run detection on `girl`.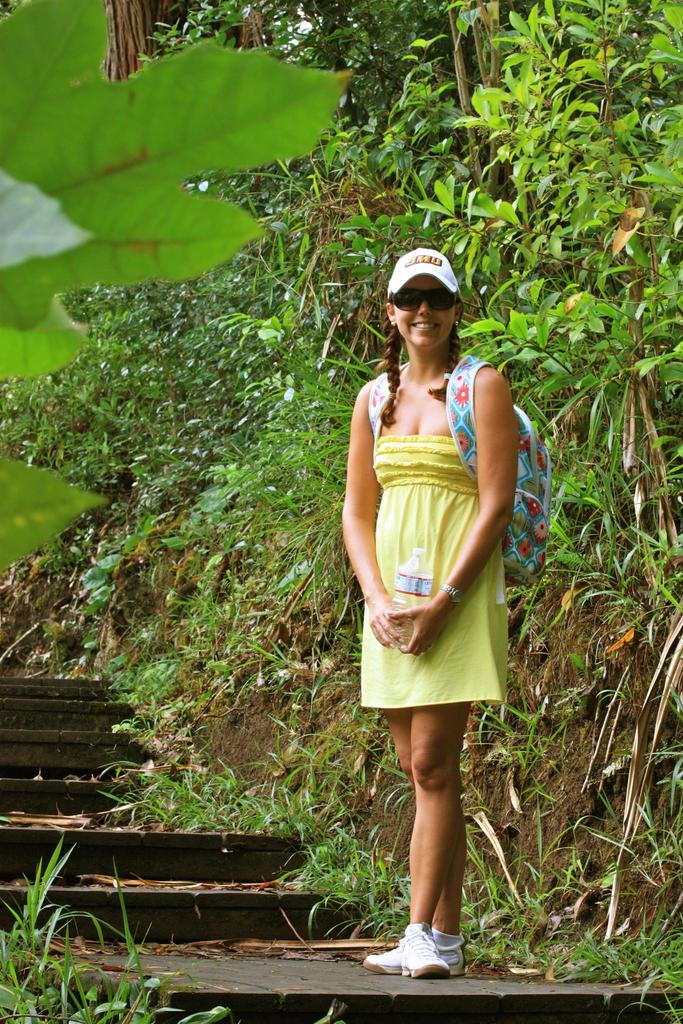
Result: crop(337, 248, 518, 972).
